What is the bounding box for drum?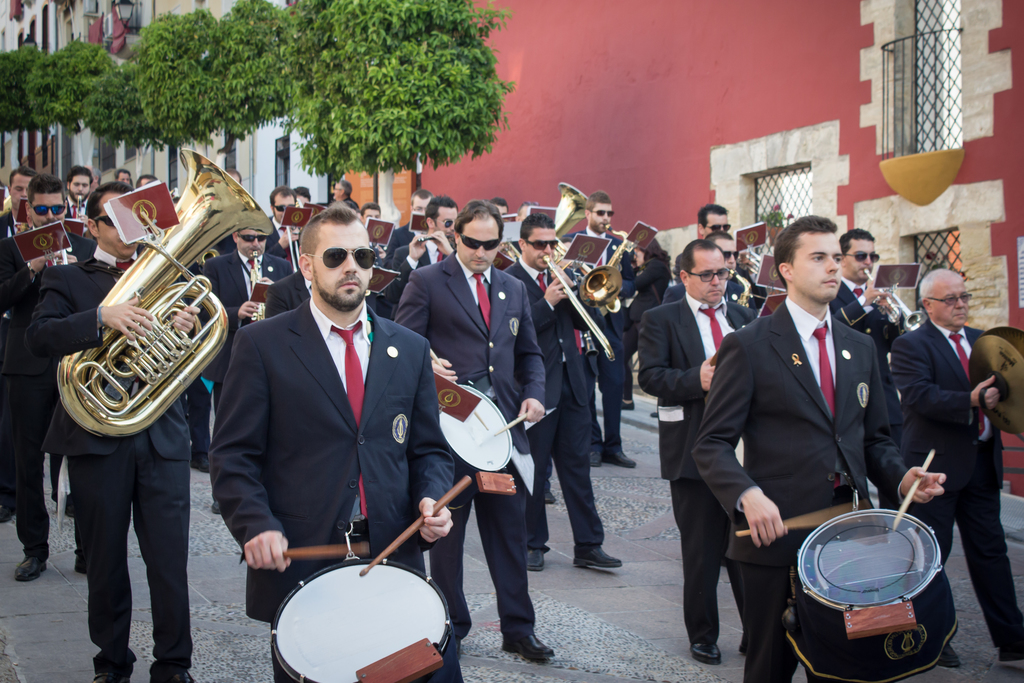
box(782, 509, 958, 682).
